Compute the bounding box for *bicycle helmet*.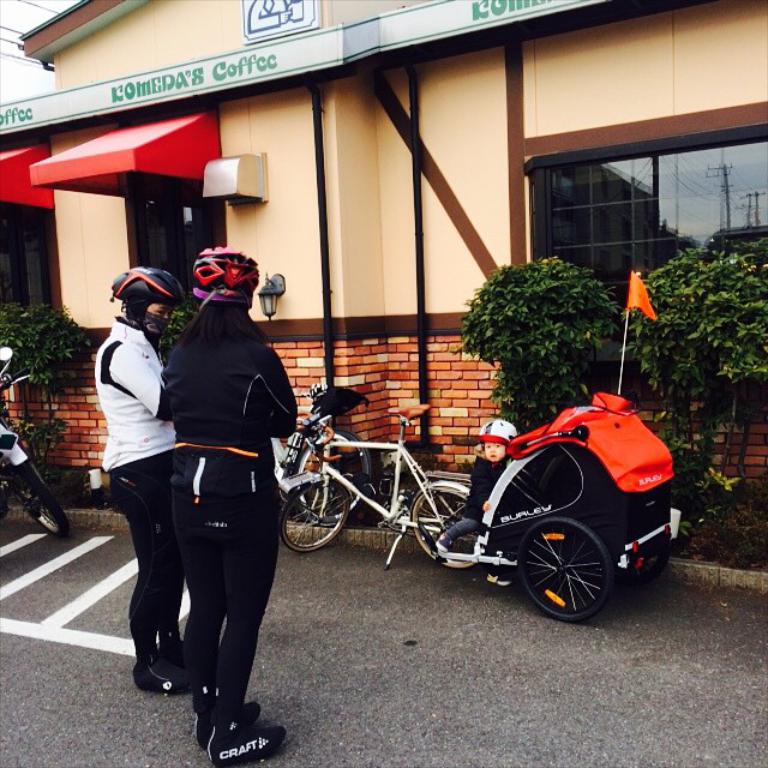
detection(106, 265, 180, 331).
